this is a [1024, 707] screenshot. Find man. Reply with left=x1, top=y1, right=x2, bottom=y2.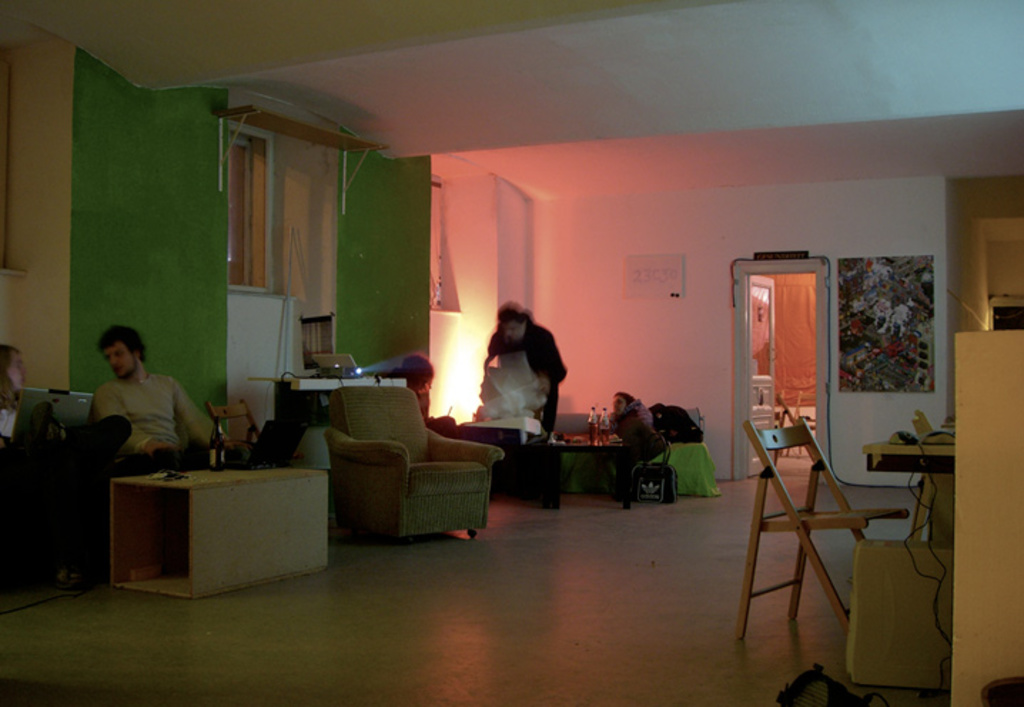
left=481, top=298, right=568, bottom=432.
